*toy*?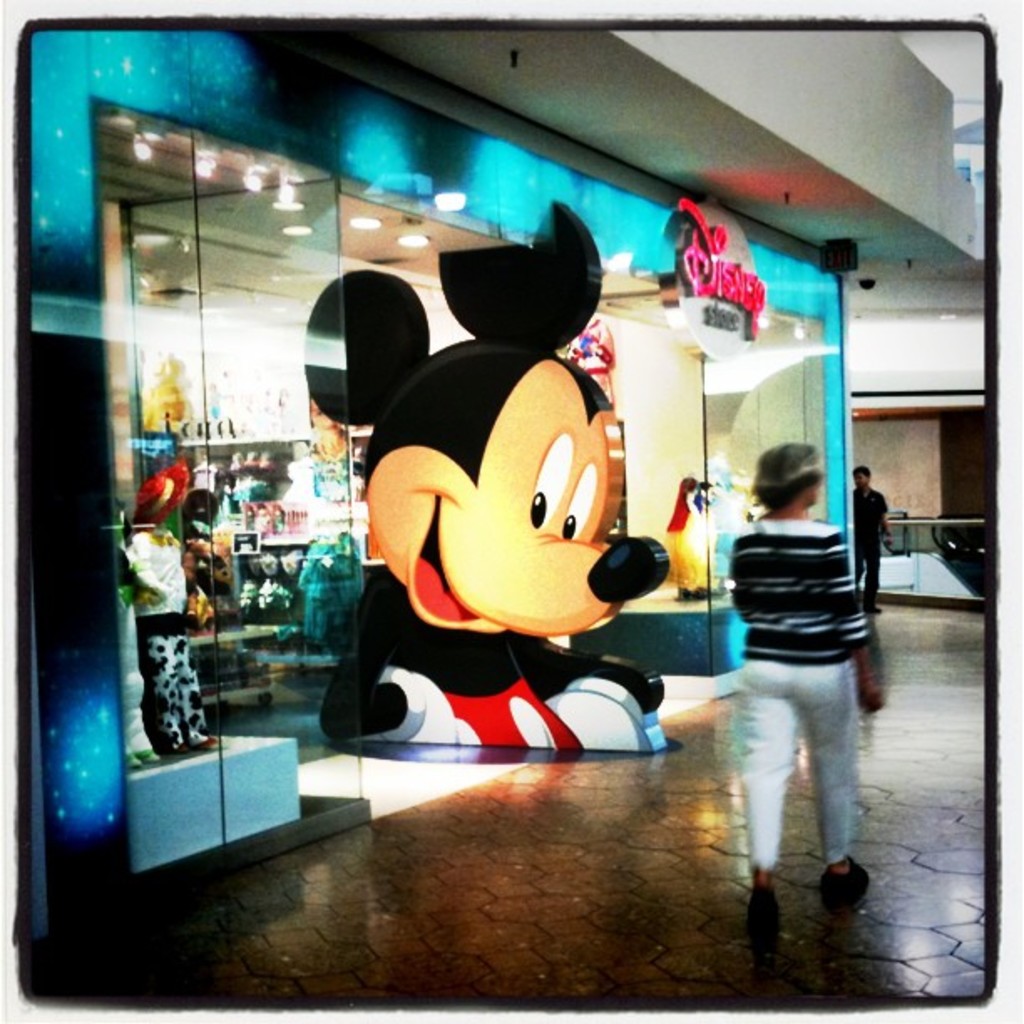
{"left": 149, "top": 631, "right": 229, "bottom": 761}
